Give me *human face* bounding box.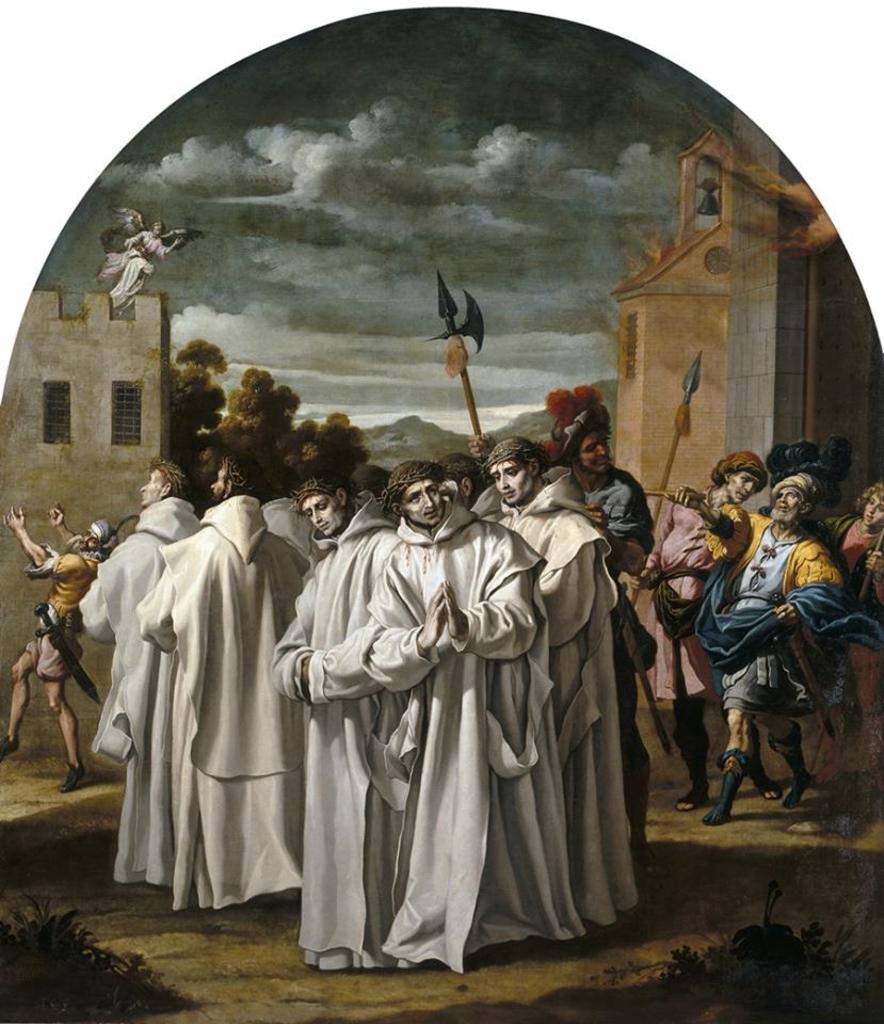
<box>863,490,883,534</box>.
